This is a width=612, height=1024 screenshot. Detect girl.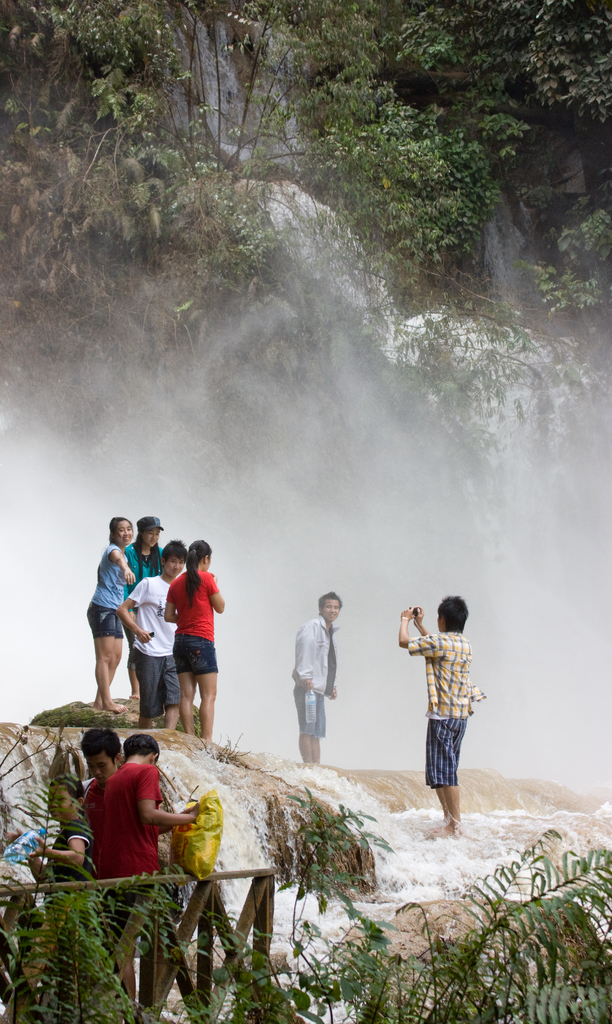
box=[4, 776, 97, 886].
